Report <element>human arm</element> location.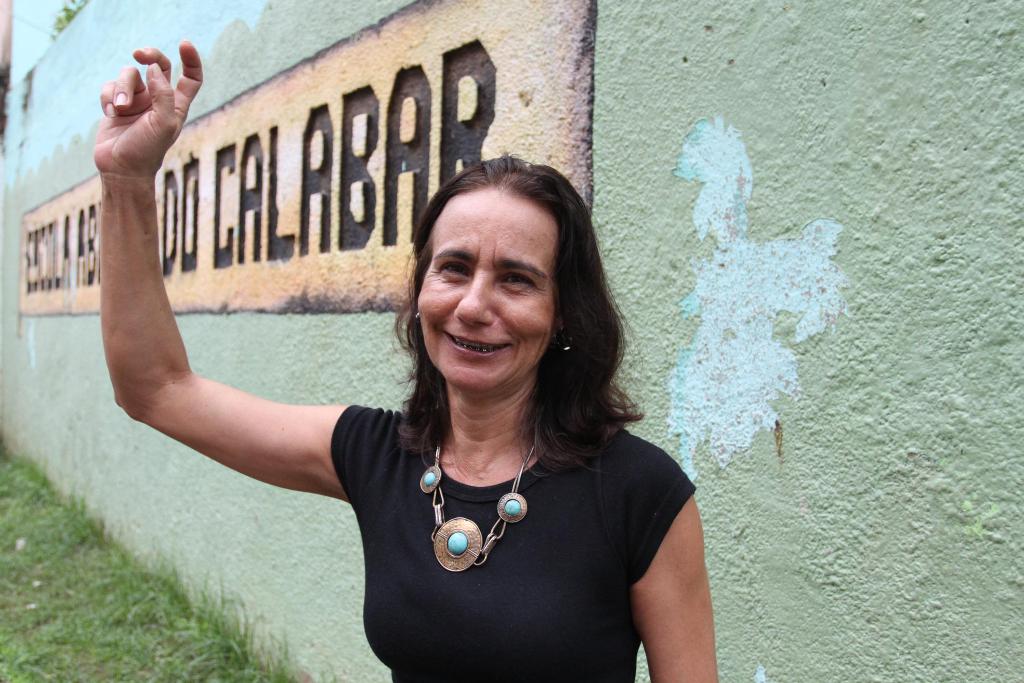
Report: <region>621, 452, 719, 682</region>.
